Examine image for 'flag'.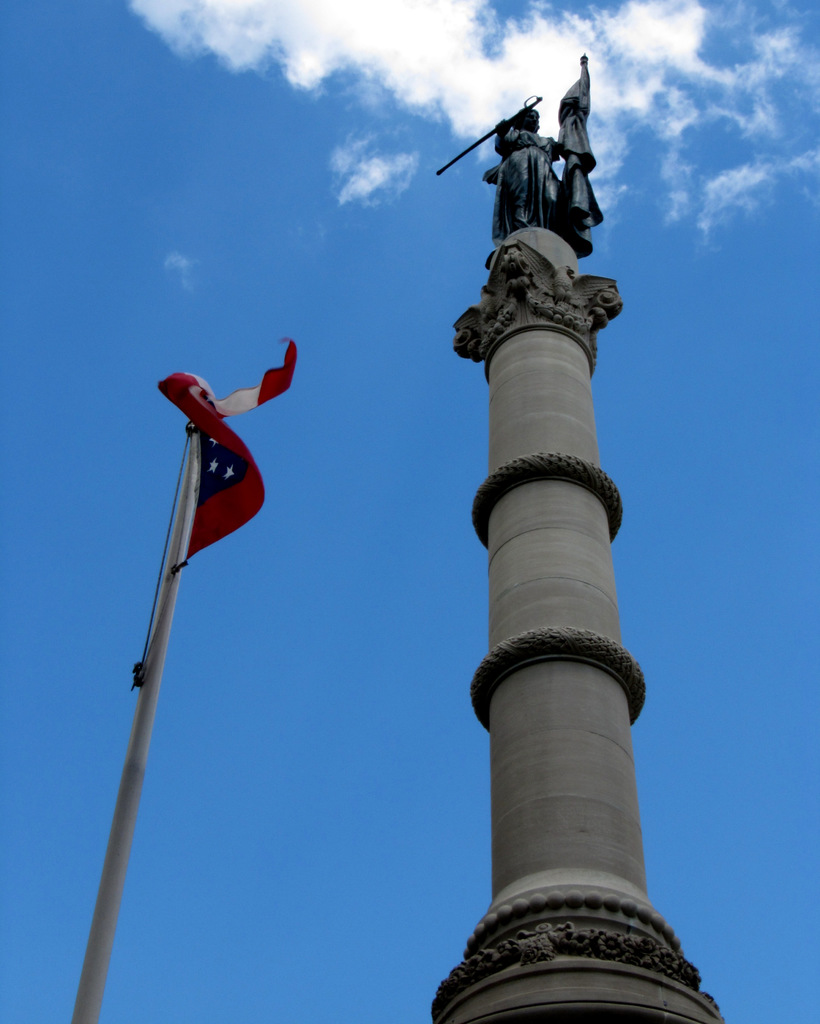
Examination result: Rect(157, 333, 302, 570).
